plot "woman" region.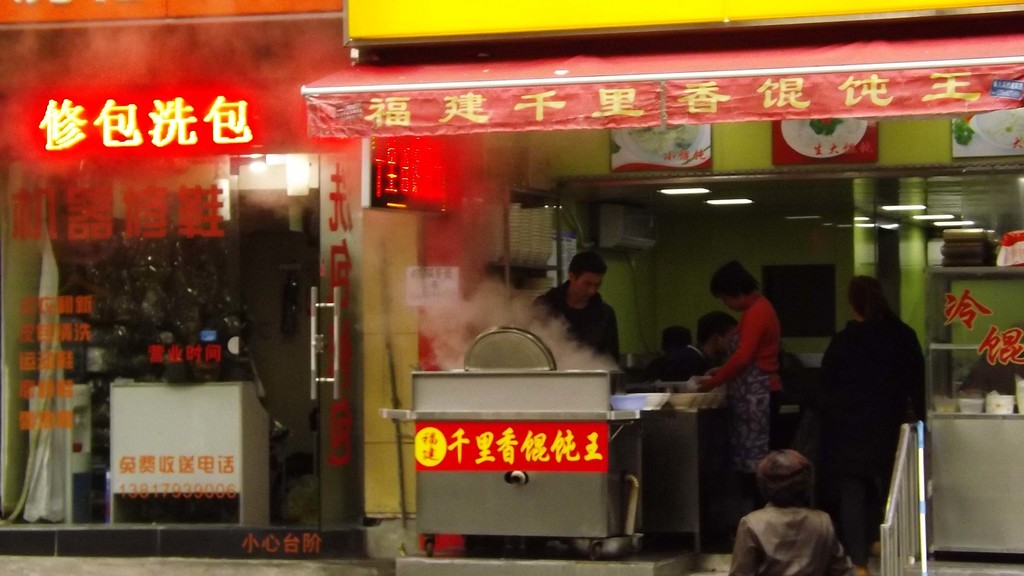
Plotted at [x1=799, y1=282, x2=924, y2=546].
